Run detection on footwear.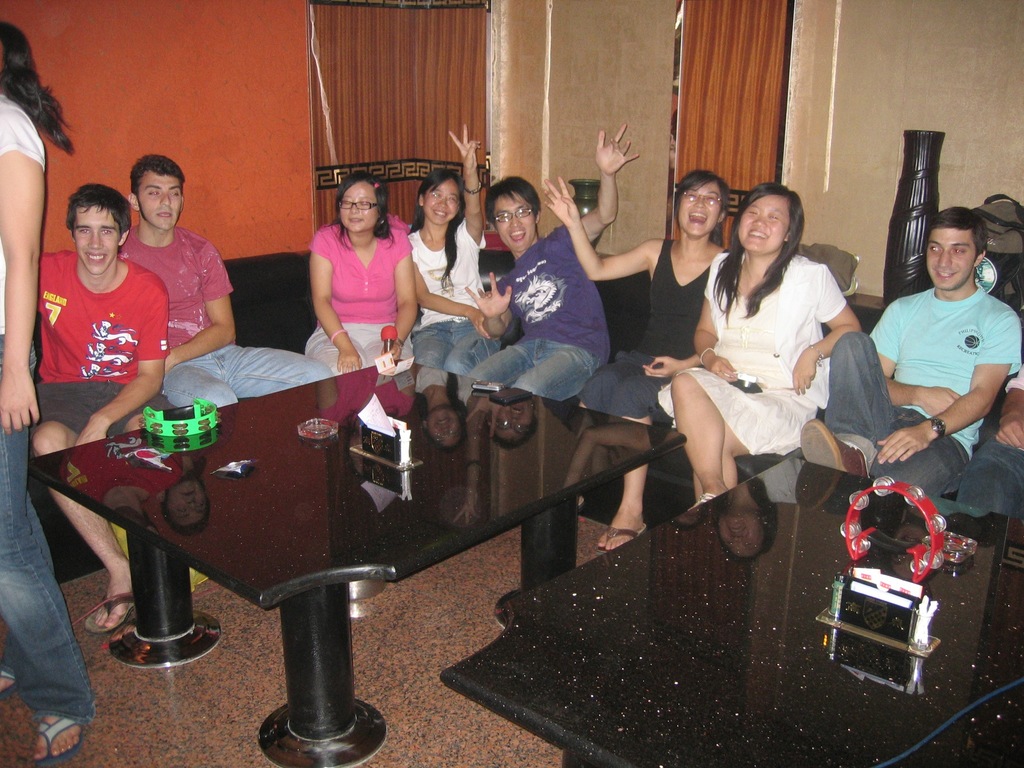
Result: [79,579,138,636].
